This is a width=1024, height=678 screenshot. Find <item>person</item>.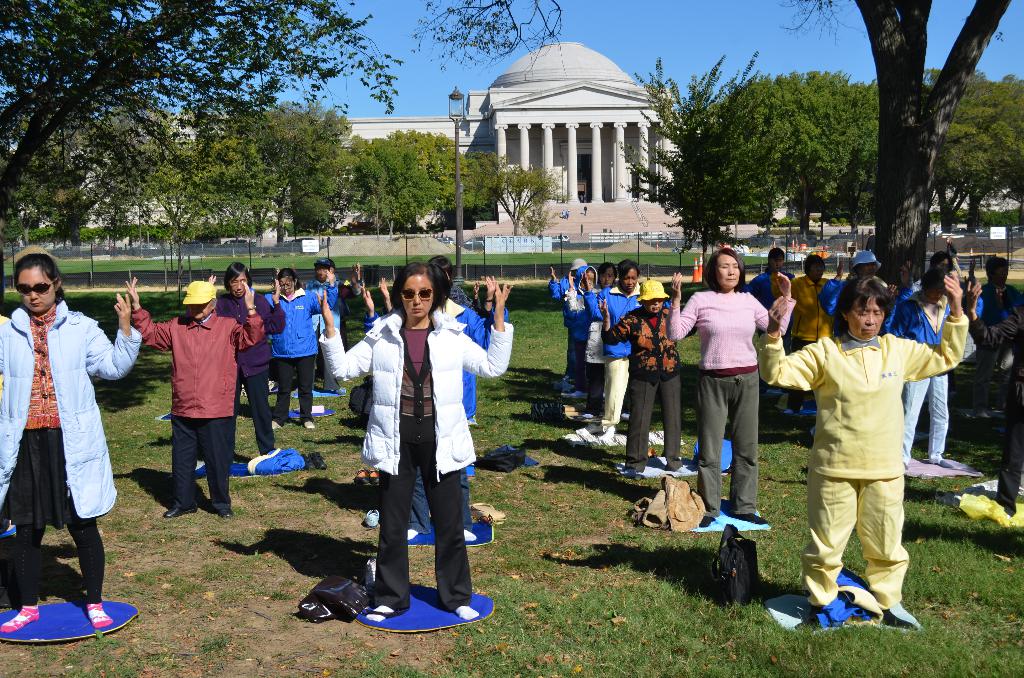
Bounding box: 125,273,266,517.
